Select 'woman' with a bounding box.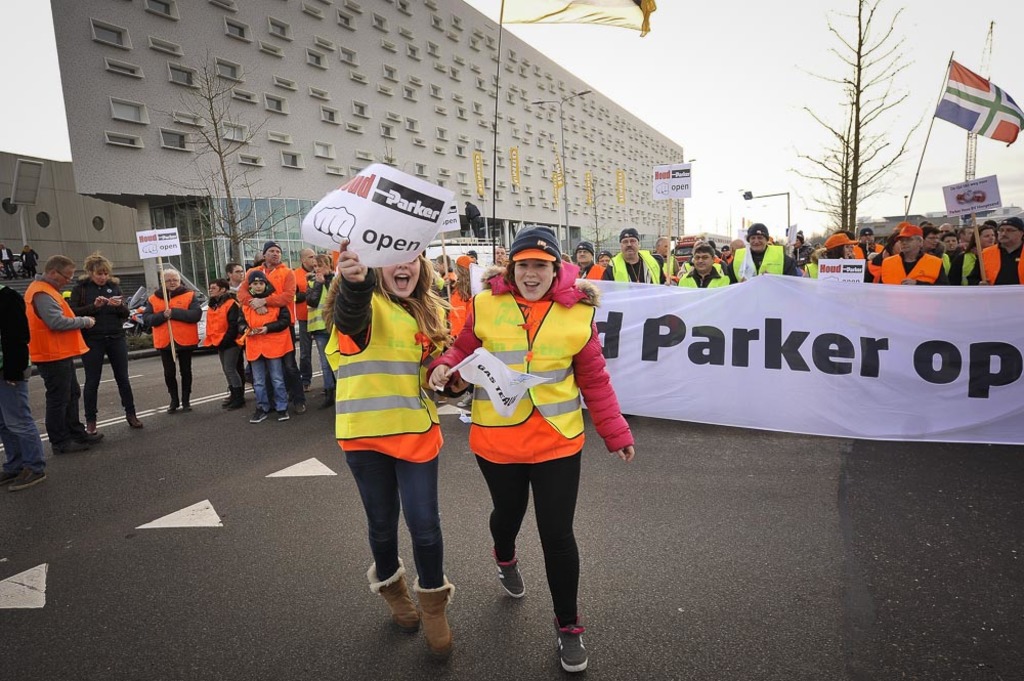
bbox=(318, 235, 463, 650).
